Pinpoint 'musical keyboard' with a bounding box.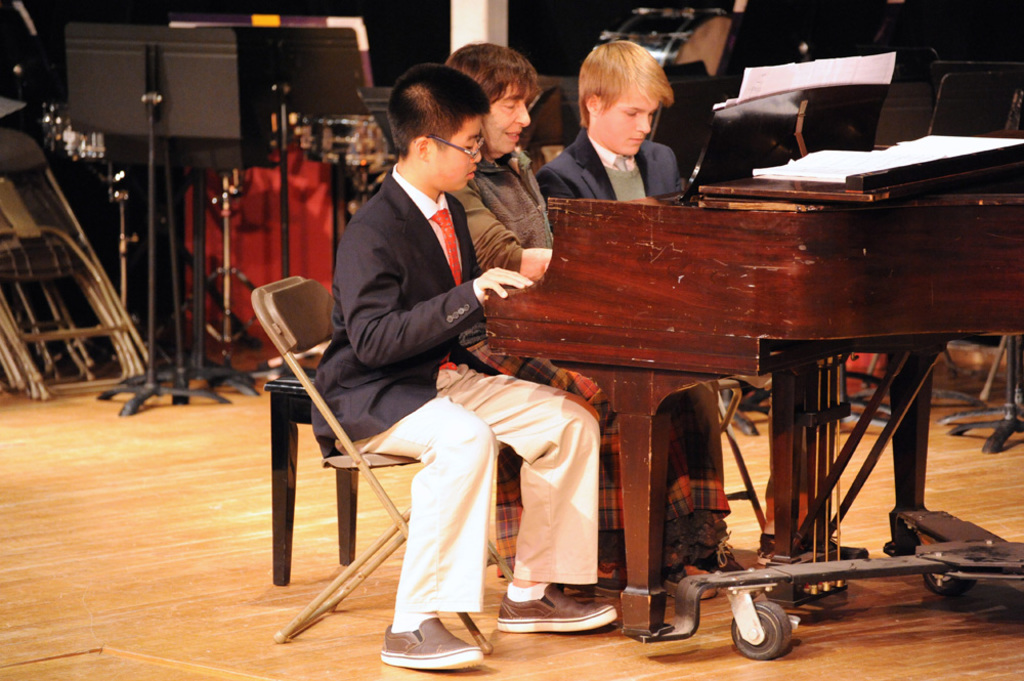
337,145,985,580.
